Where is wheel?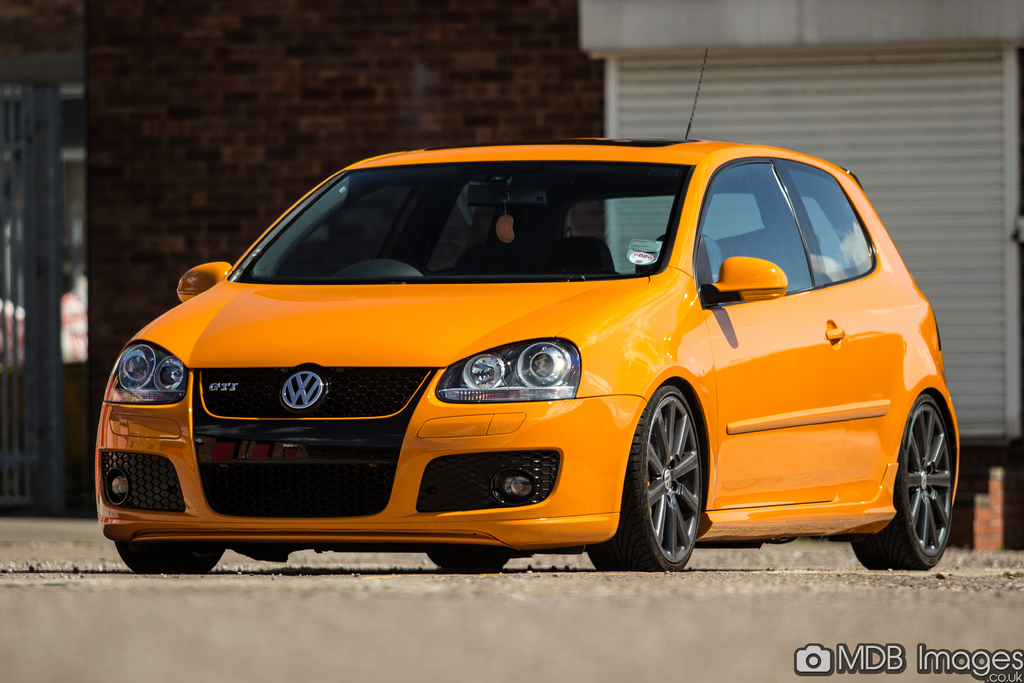
[631,386,712,566].
